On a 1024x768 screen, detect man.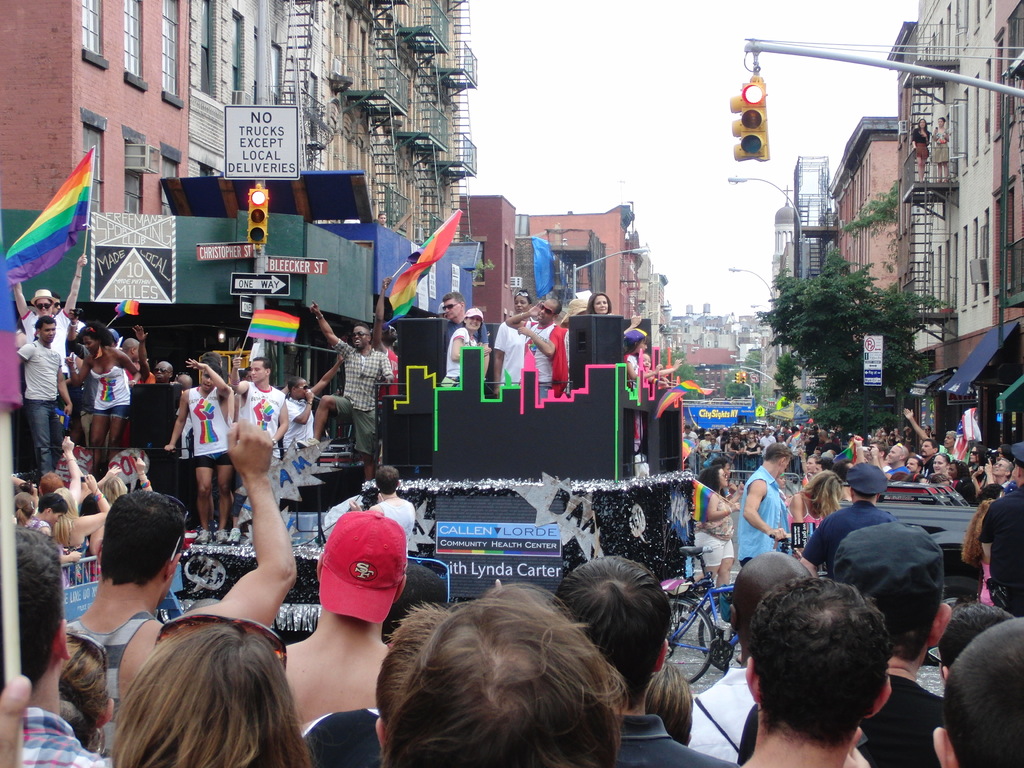
x1=12 y1=253 x2=88 y2=383.
